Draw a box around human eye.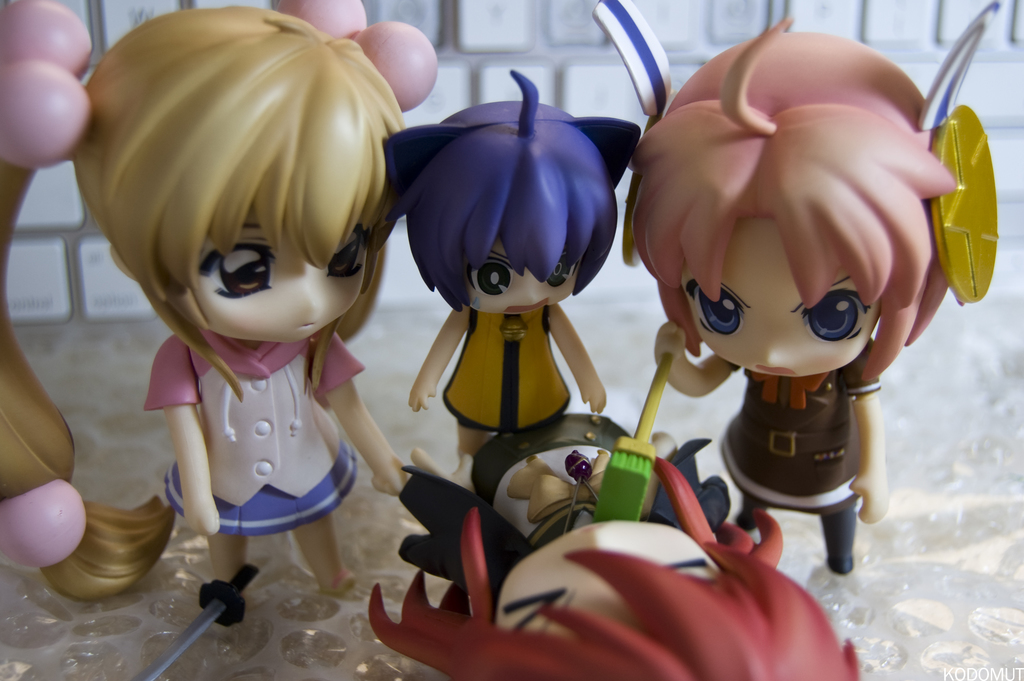
[326, 230, 373, 281].
